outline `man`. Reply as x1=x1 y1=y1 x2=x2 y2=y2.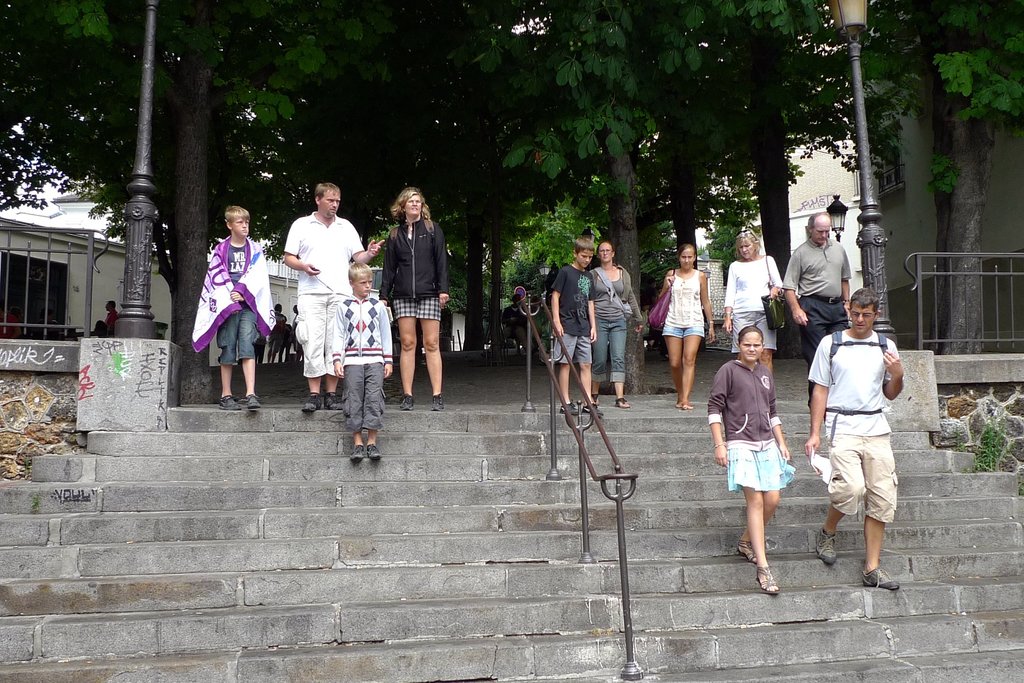
x1=815 y1=275 x2=913 y2=604.
